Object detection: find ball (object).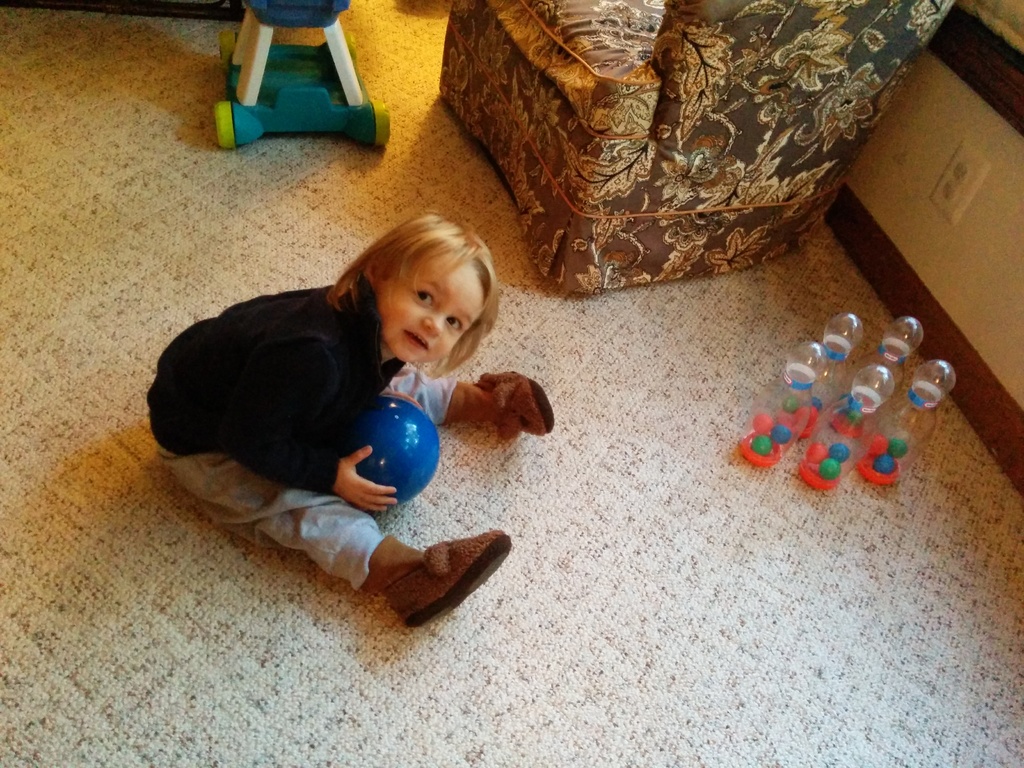
box(824, 458, 843, 478).
